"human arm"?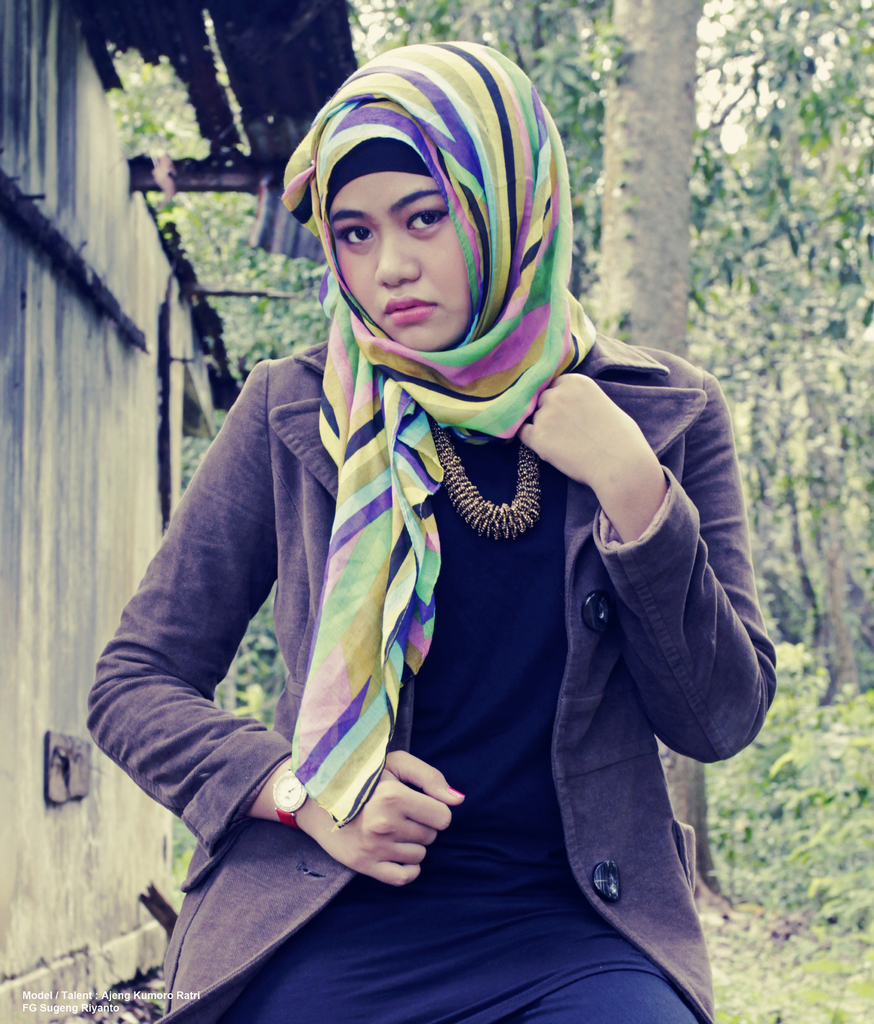
detection(519, 371, 776, 764)
